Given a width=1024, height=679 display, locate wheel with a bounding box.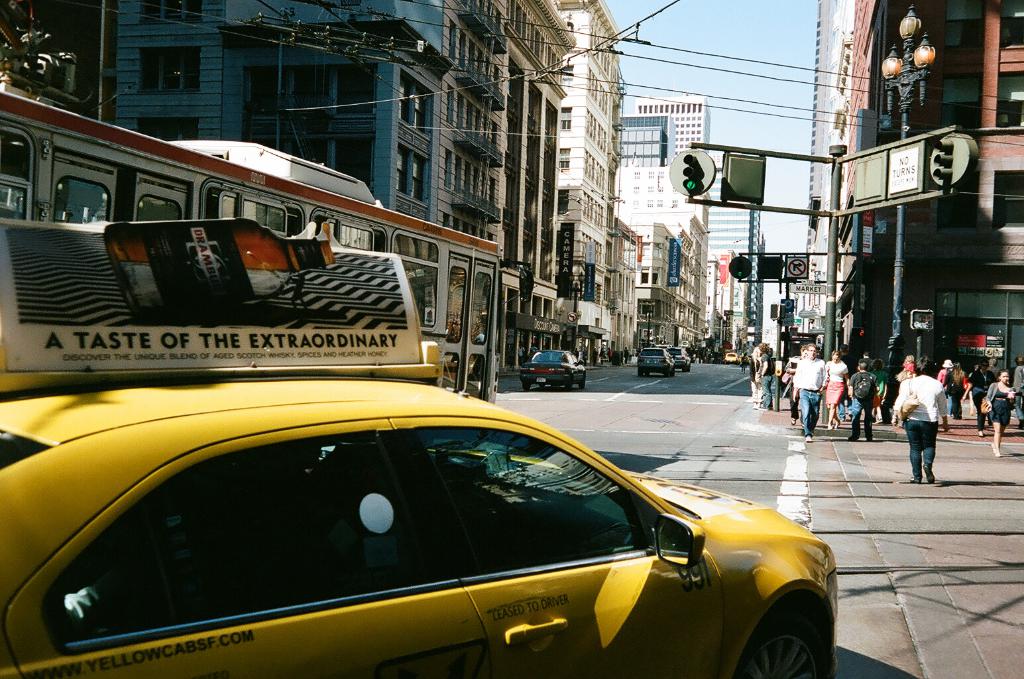
Located: left=538, top=383, right=545, bottom=389.
